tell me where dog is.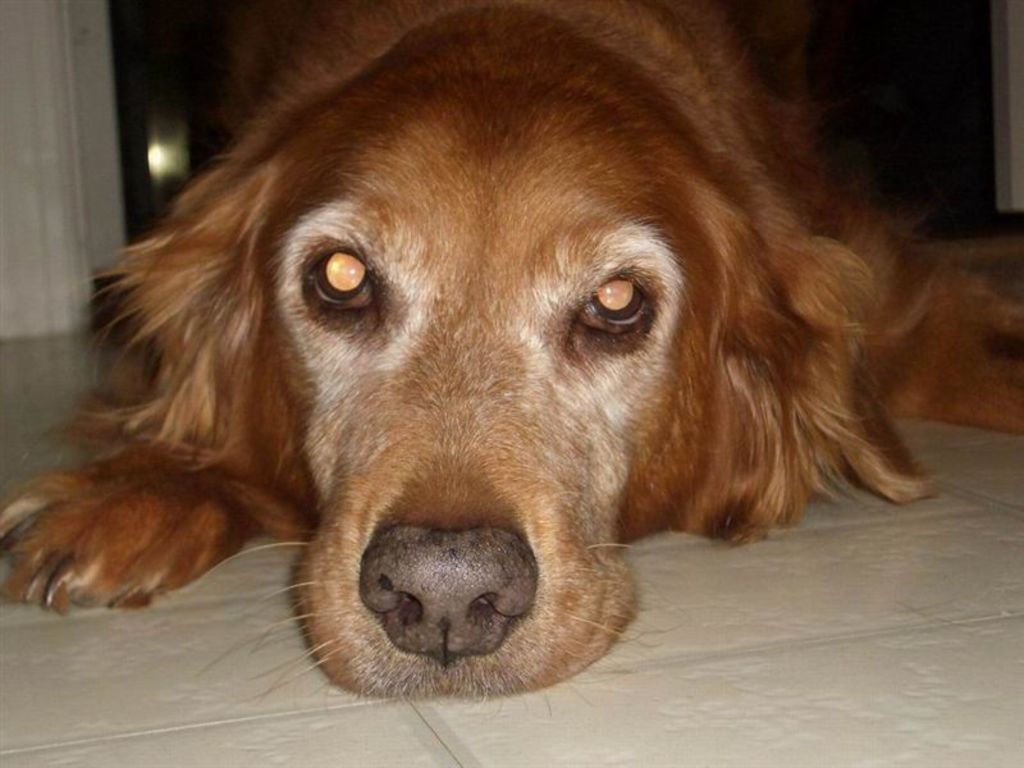
dog is at 0 1 1023 714.
